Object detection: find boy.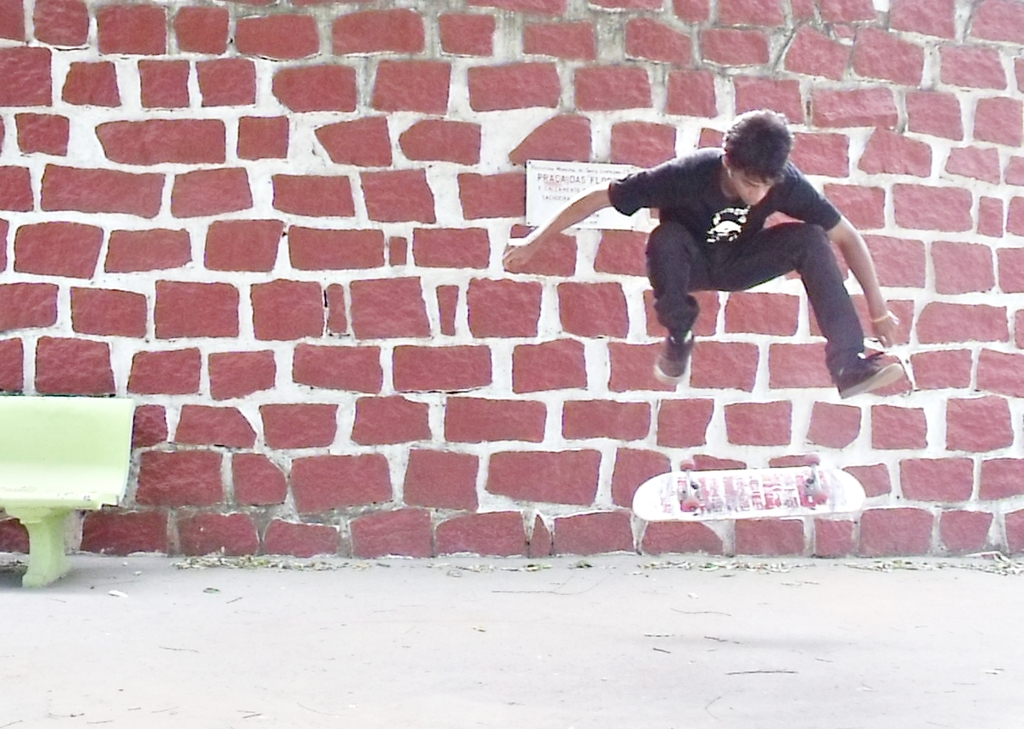
locate(534, 116, 892, 366).
